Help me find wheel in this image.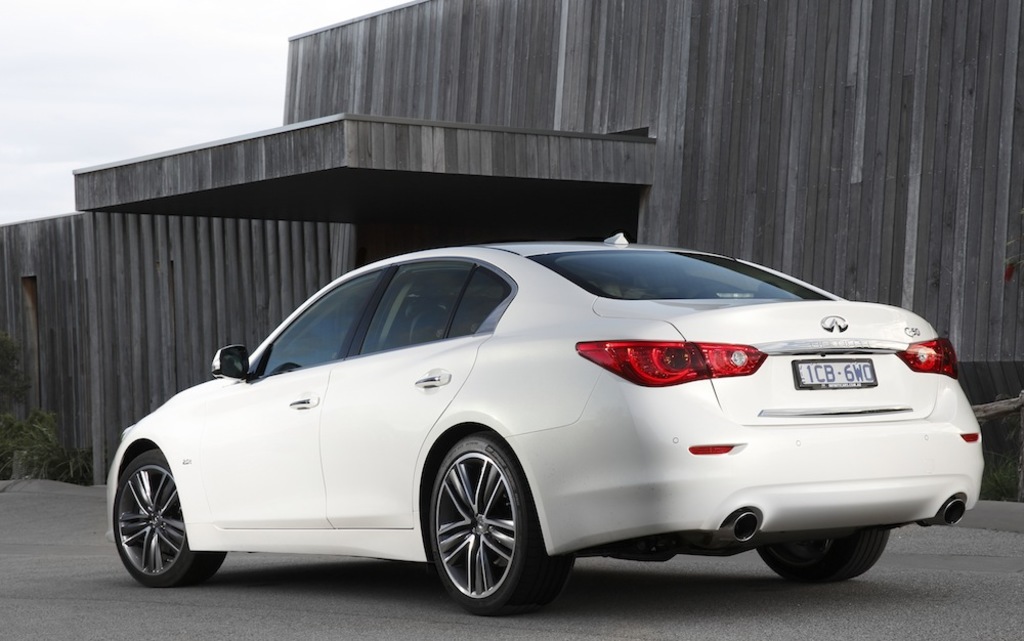
Found it: select_region(112, 450, 226, 588).
